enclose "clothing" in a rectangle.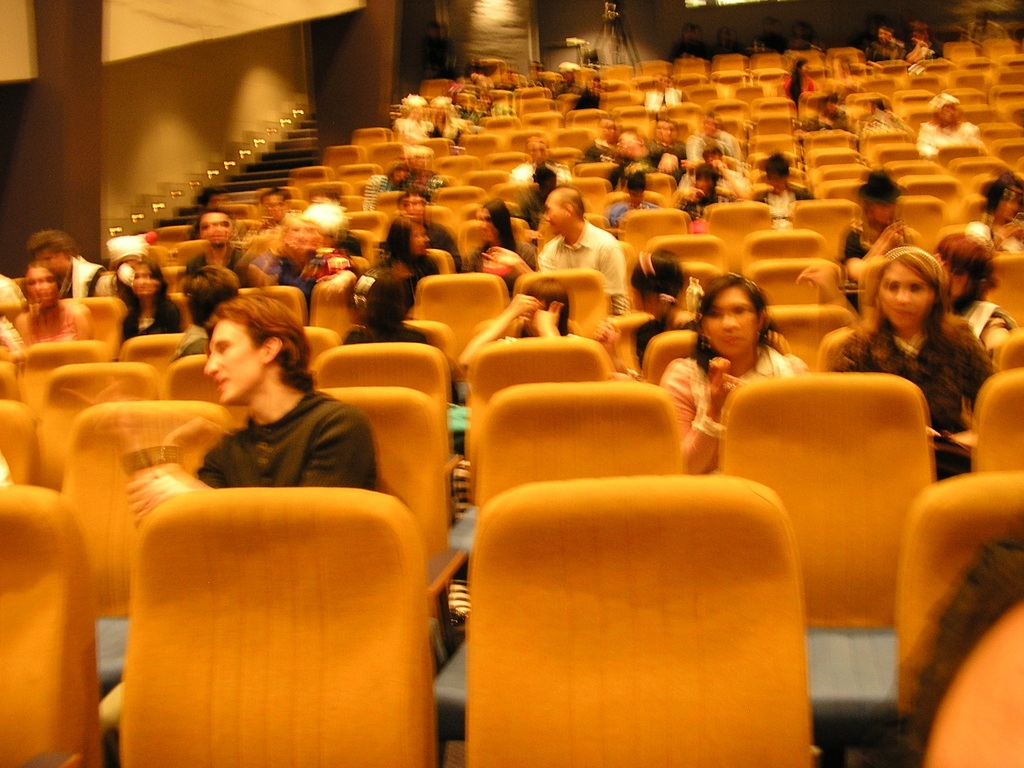
locate(959, 303, 1016, 346).
